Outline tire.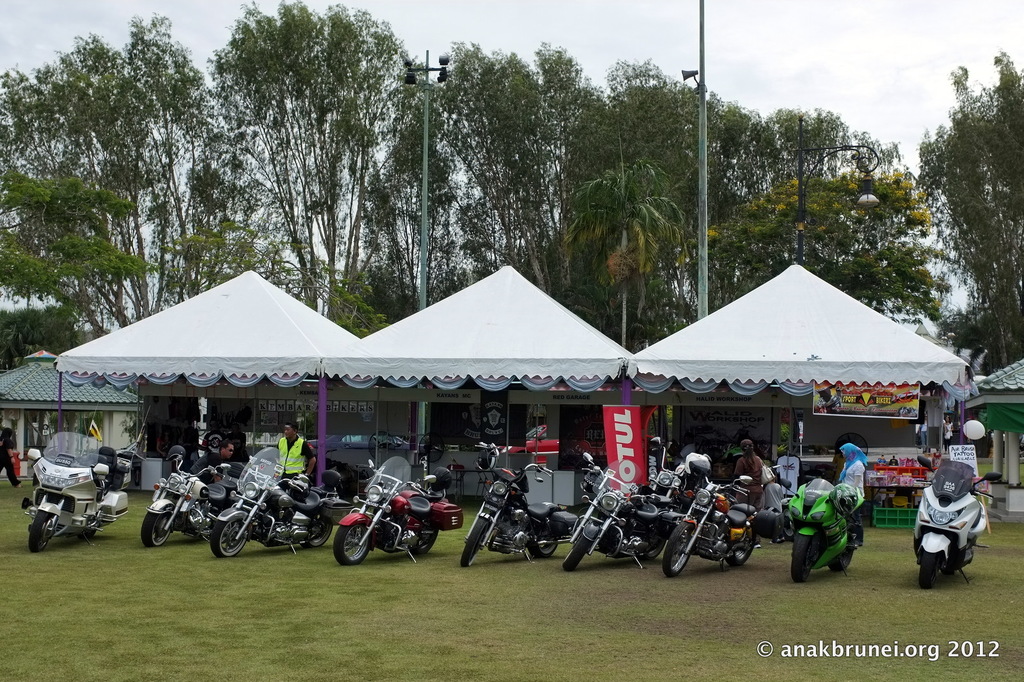
Outline: <box>829,533,853,571</box>.
